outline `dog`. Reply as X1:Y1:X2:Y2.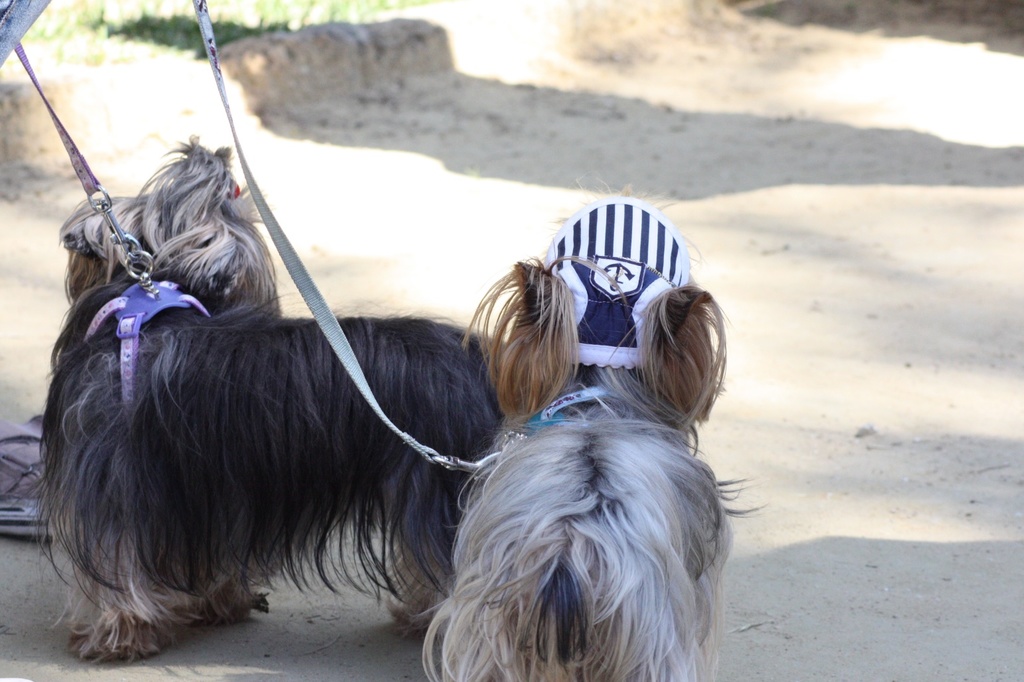
409:180:771:681.
